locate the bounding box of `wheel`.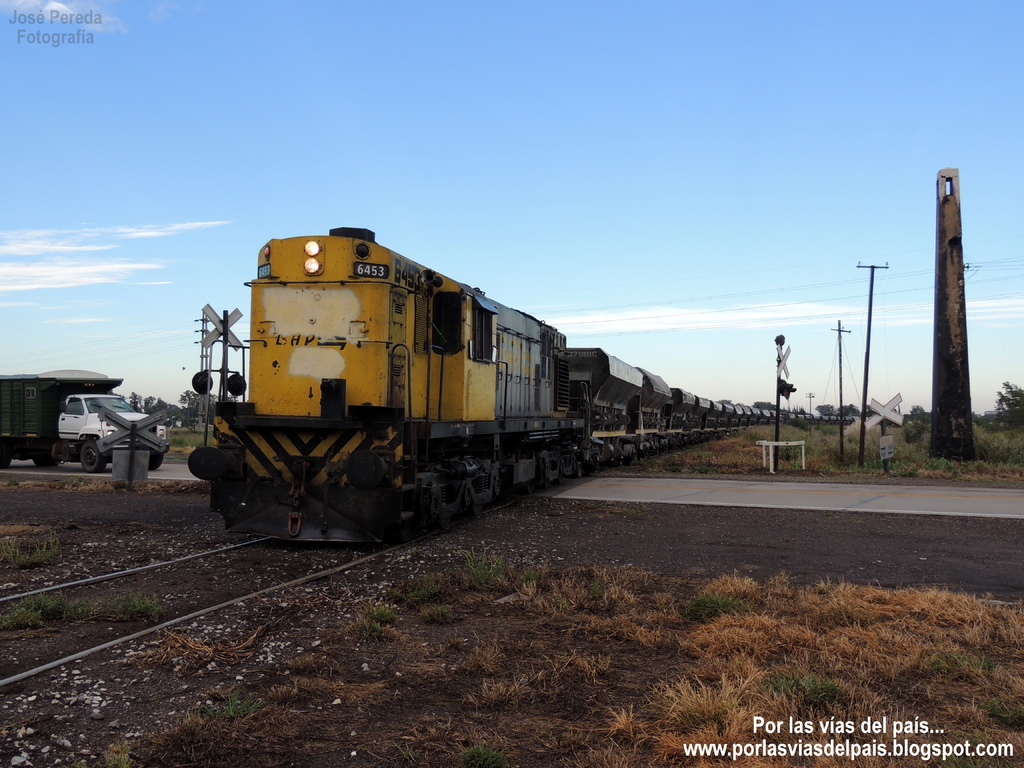
Bounding box: crop(437, 515, 452, 531).
